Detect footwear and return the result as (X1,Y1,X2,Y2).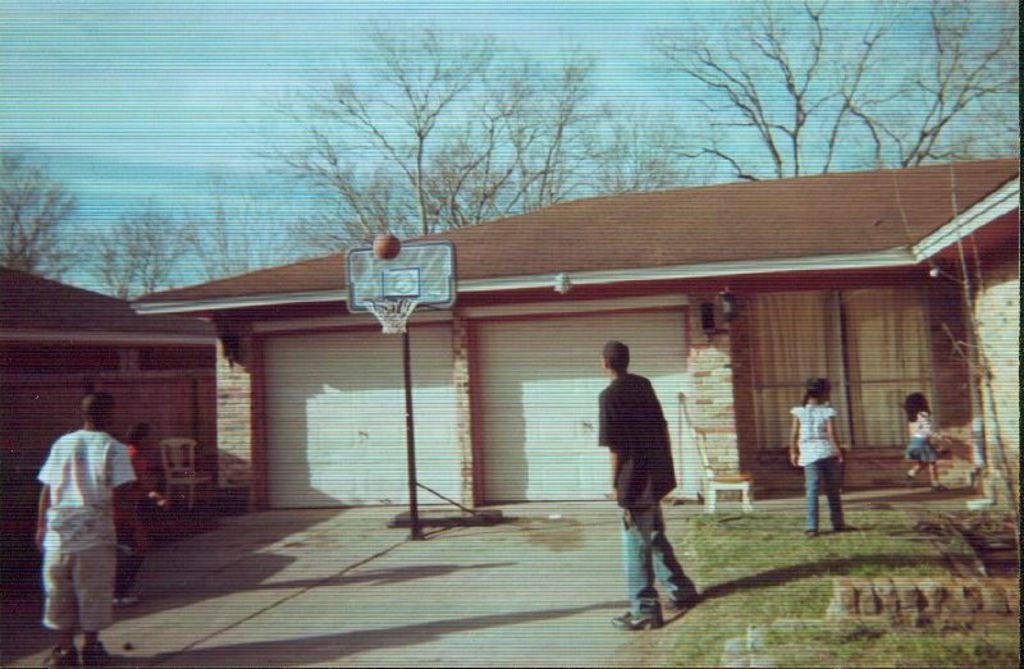
(804,527,817,539).
